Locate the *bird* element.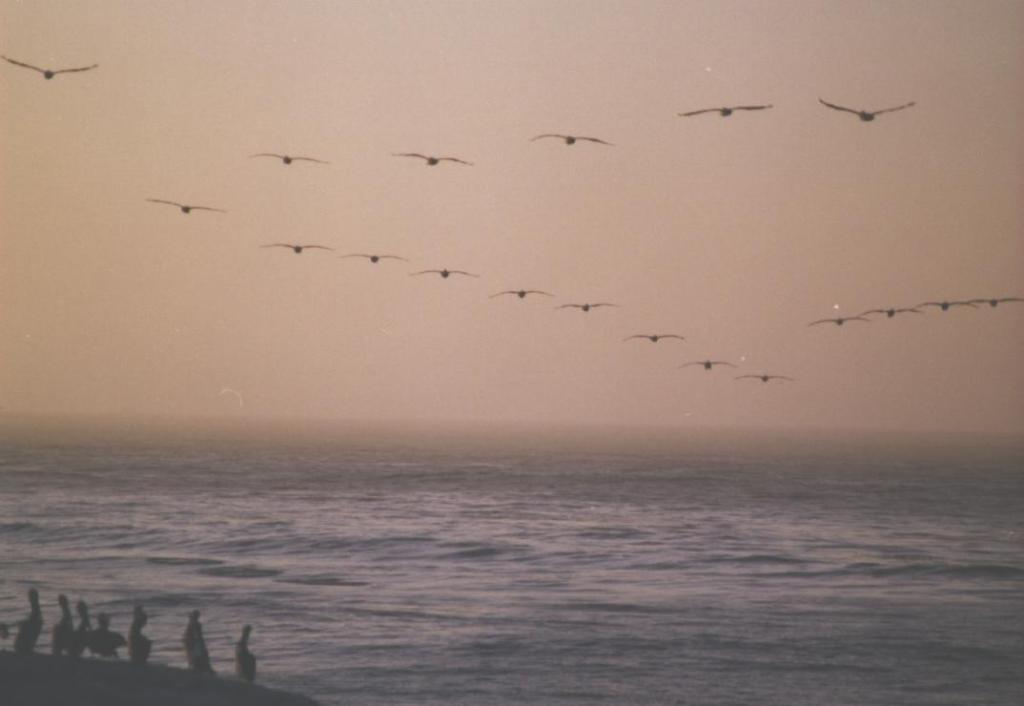
Element bbox: bbox=[241, 143, 332, 167].
